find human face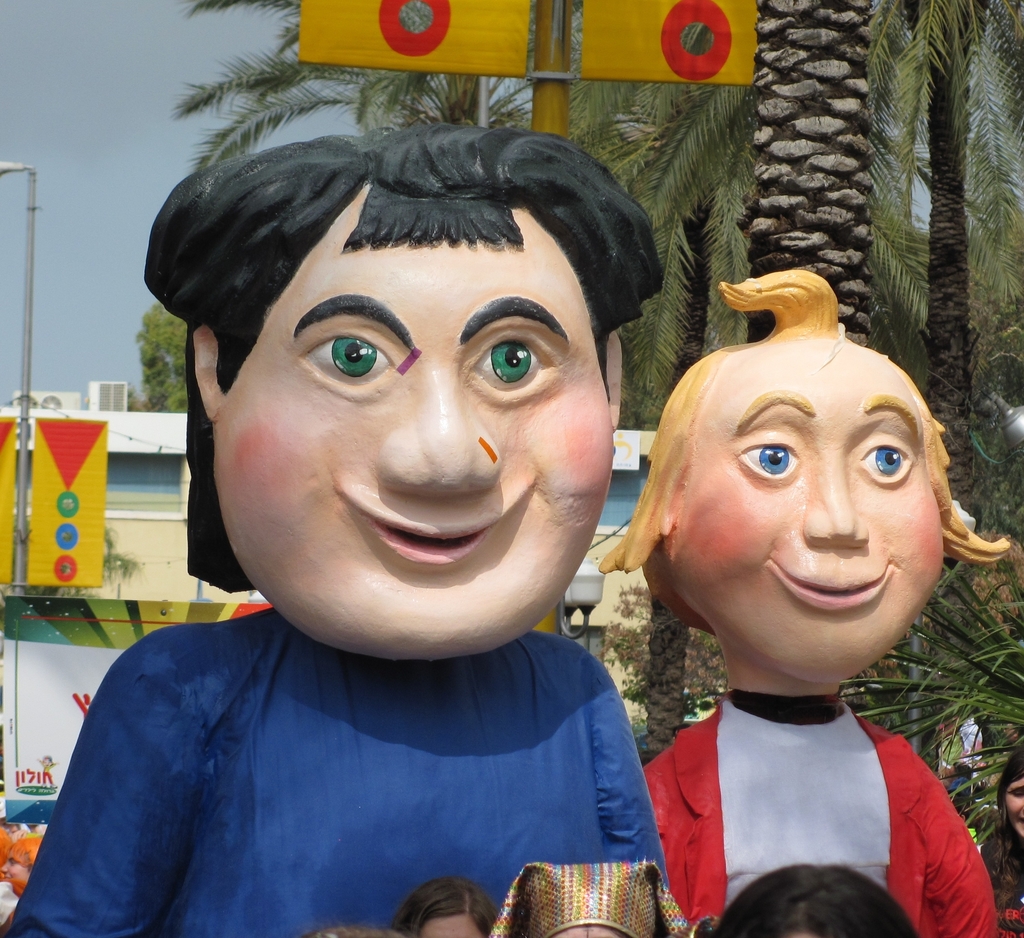
{"x1": 670, "y1": 343, "x2": 943, "y2": 671}
